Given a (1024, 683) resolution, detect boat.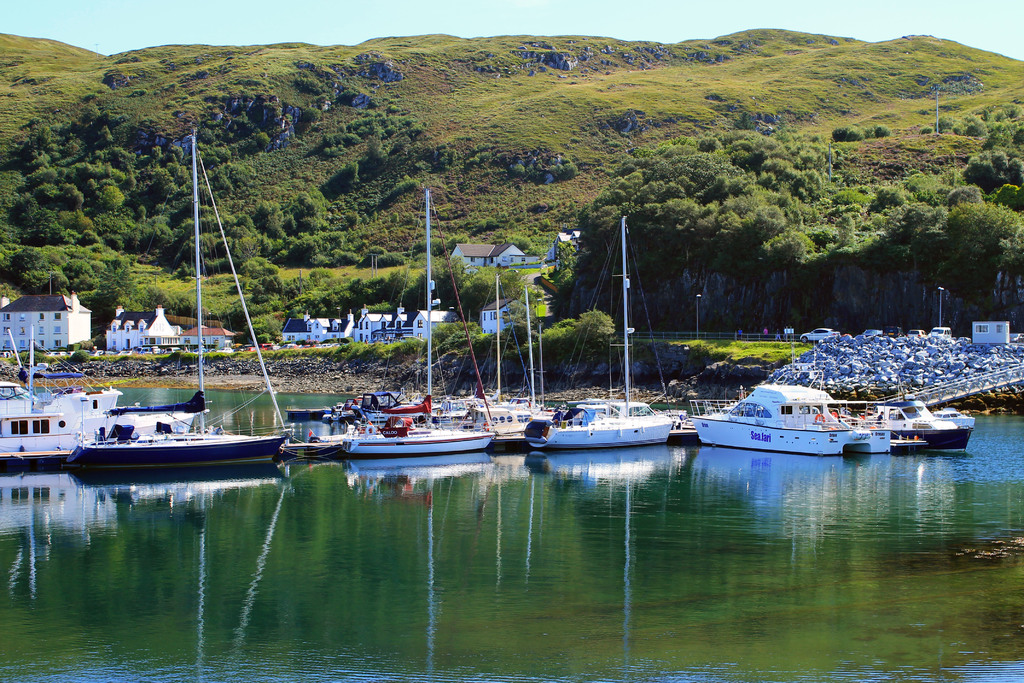
[x1=531, y1=210, x2=676, y2=450].
